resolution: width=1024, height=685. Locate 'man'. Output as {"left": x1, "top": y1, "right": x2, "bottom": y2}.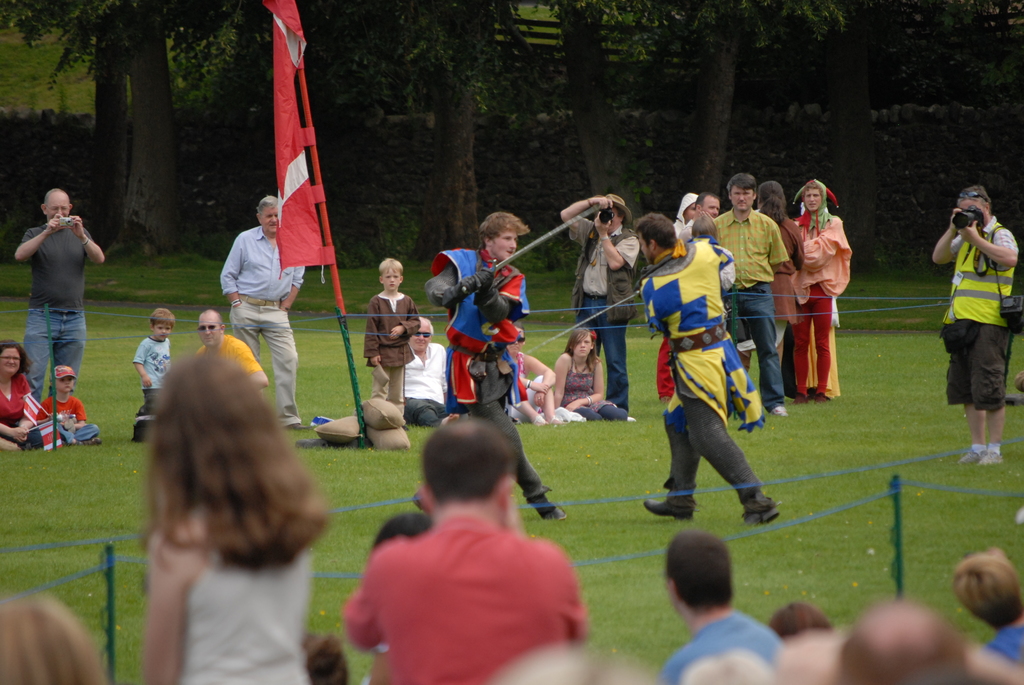
{"left": 333, "top": 409, "right": 601, "bottom": 684}.
